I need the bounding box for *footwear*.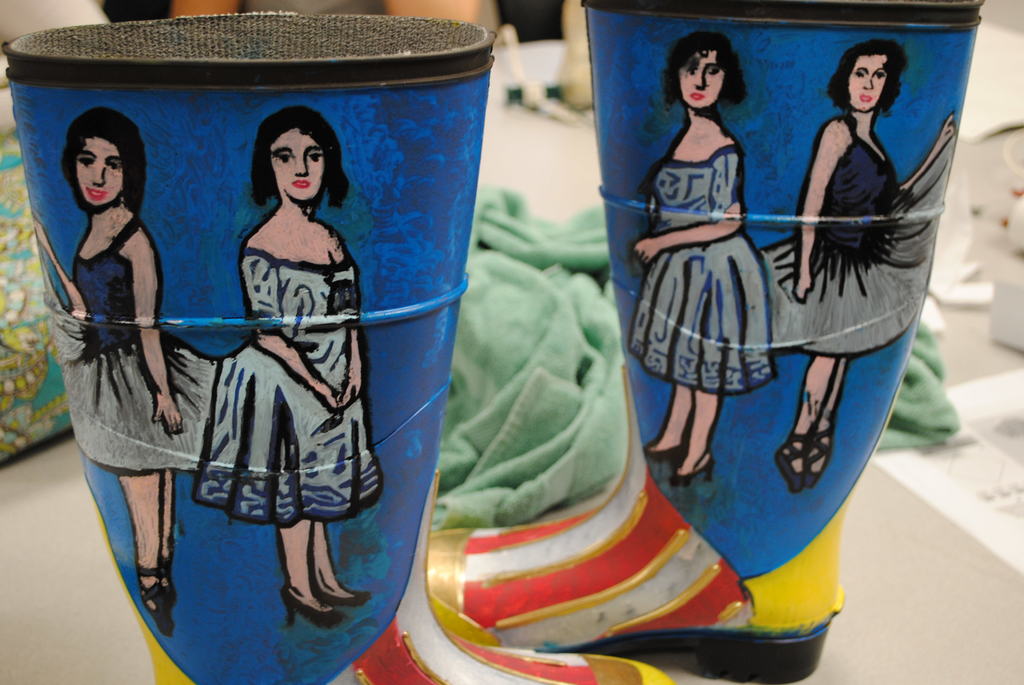
Here it is: (x1=282, y1=584, x2=337, y2=626).
